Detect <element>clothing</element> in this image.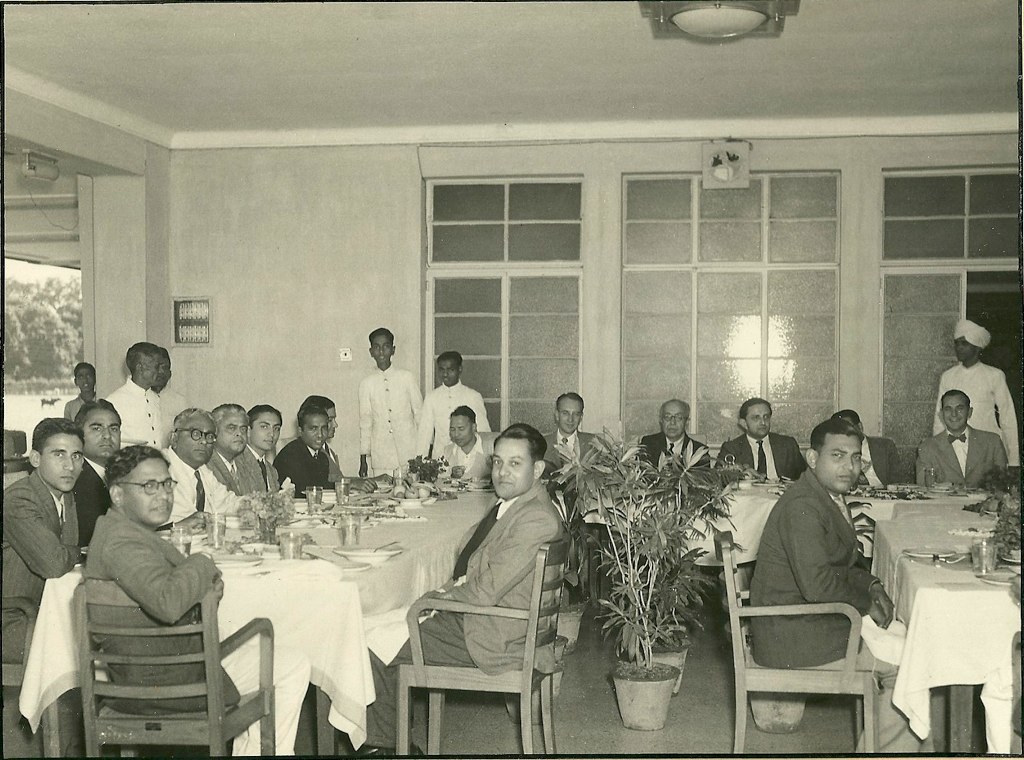
Detection: detection(241, 440, 284, 495).
